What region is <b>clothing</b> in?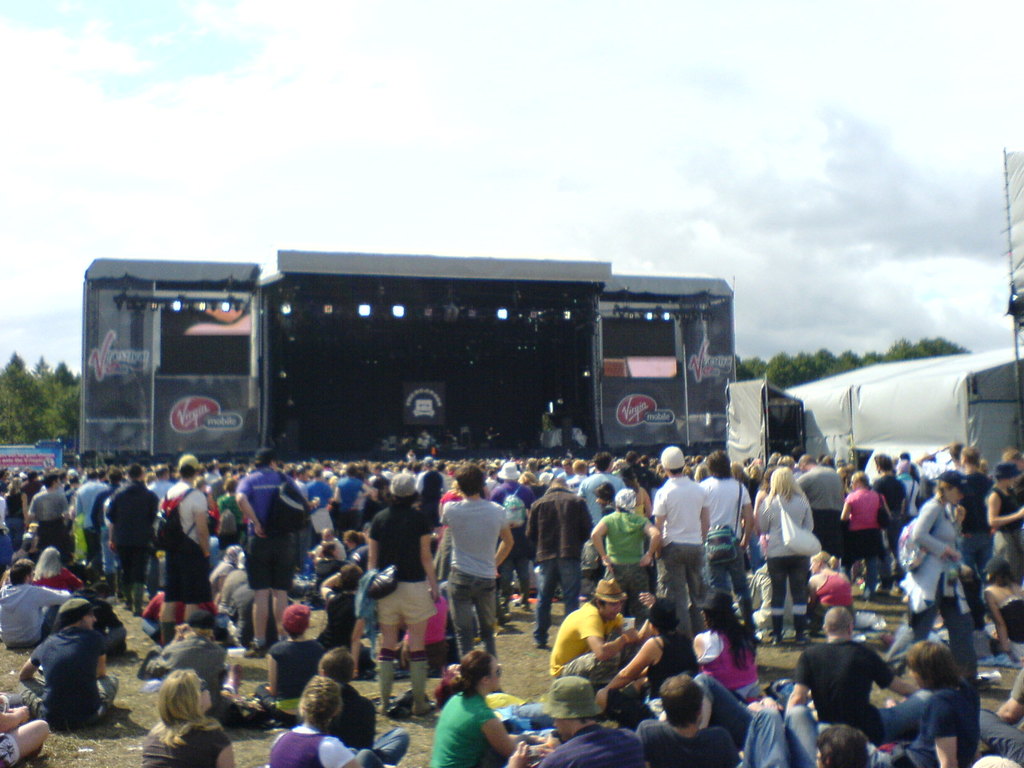
box=[529, 490, 595, 639].
